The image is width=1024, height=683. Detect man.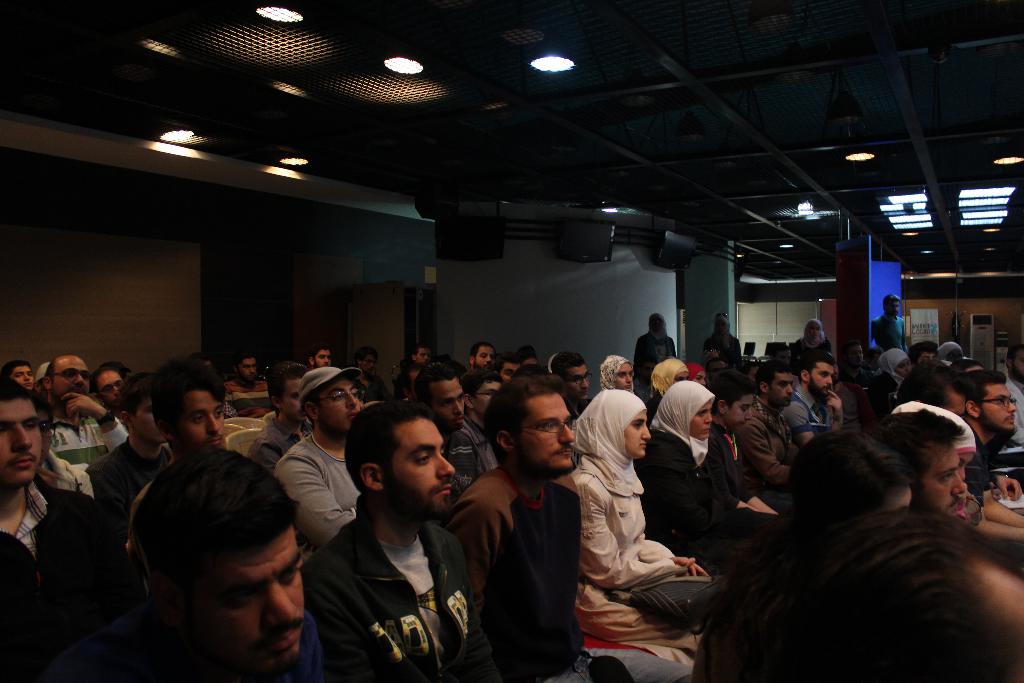
Detection: x1=1, y1=347, x2=51, y2=413.
